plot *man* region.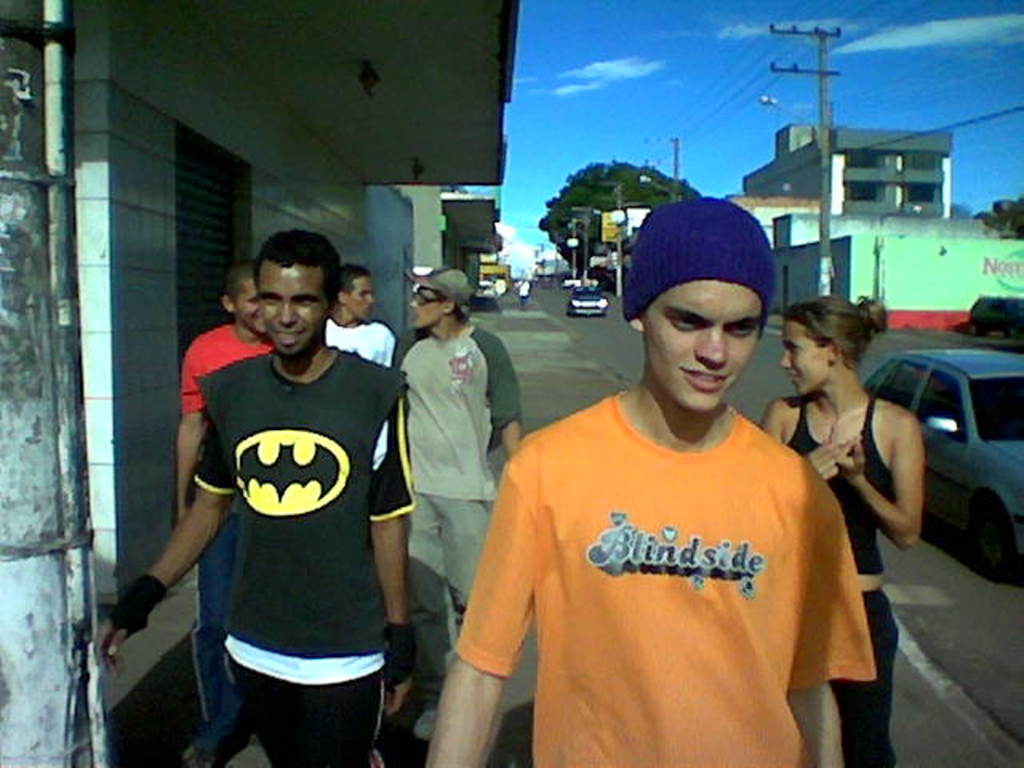
Plotted at {"x1": 424, "y1": 194, "x2": 878, "y2": 766}.
